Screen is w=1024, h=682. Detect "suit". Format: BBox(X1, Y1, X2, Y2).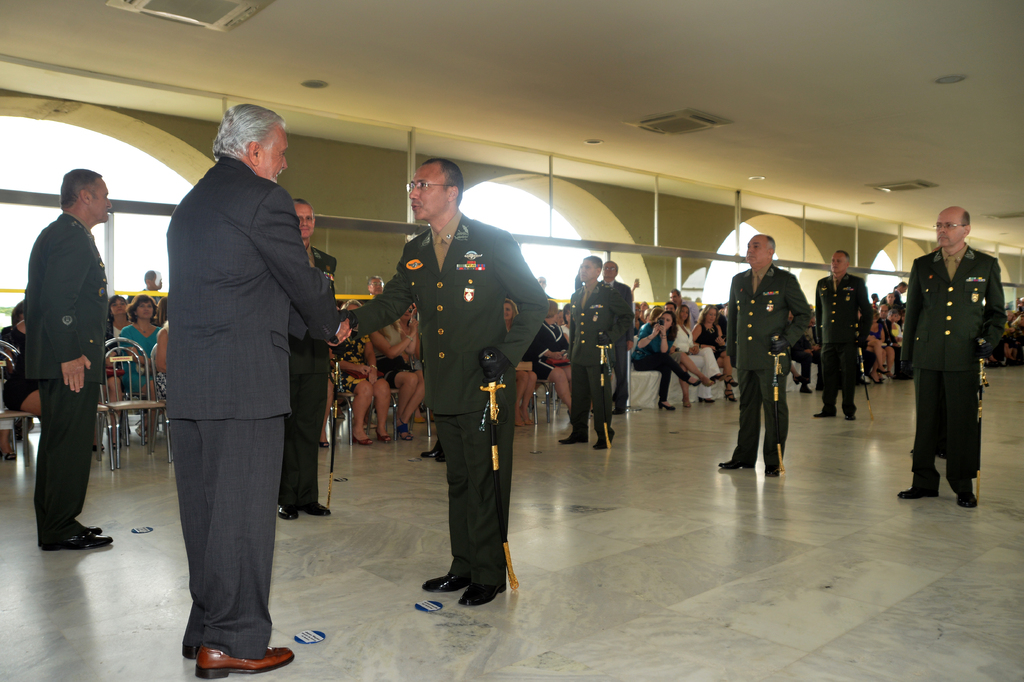
BBox(725, 263, 813, 467).
